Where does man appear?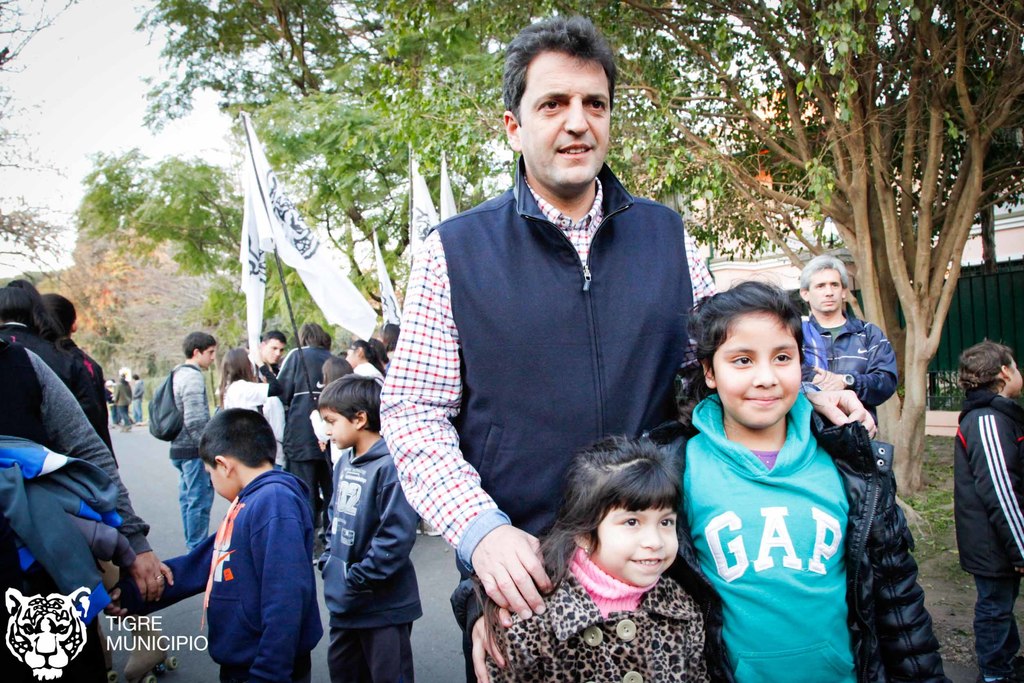
Appears at [left=348, top=341, right=385, bottom=379].
